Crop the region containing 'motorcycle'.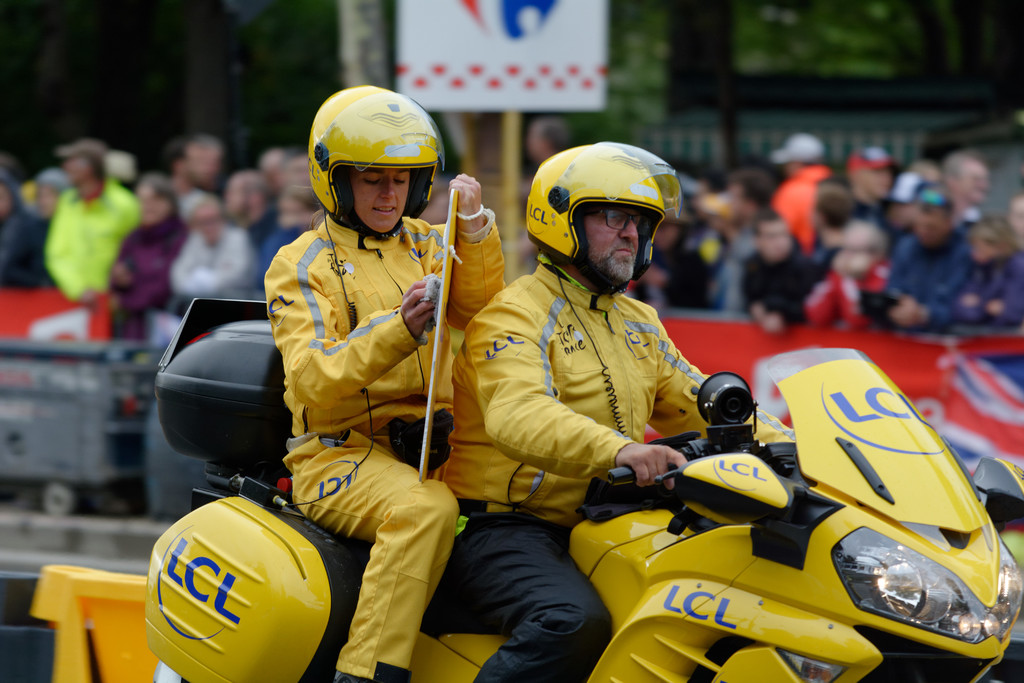
Crop region: [x1=156, y1=300, x2=1023, y2=682].
